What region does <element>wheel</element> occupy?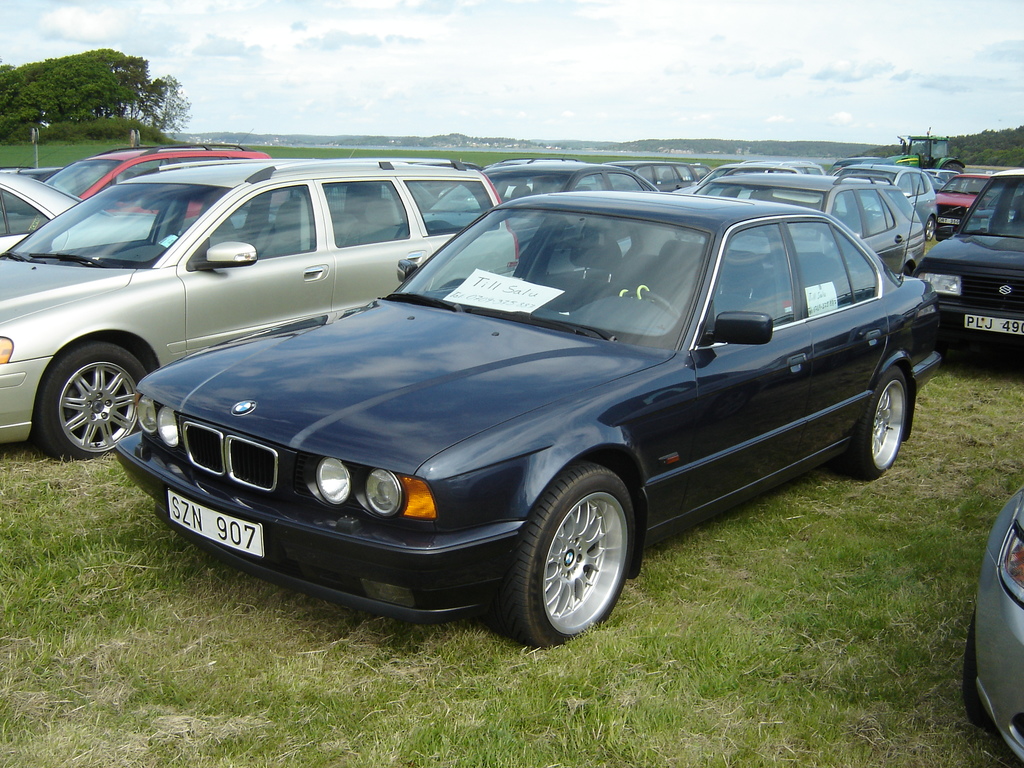
bbox(618, 290, 678, 338).
